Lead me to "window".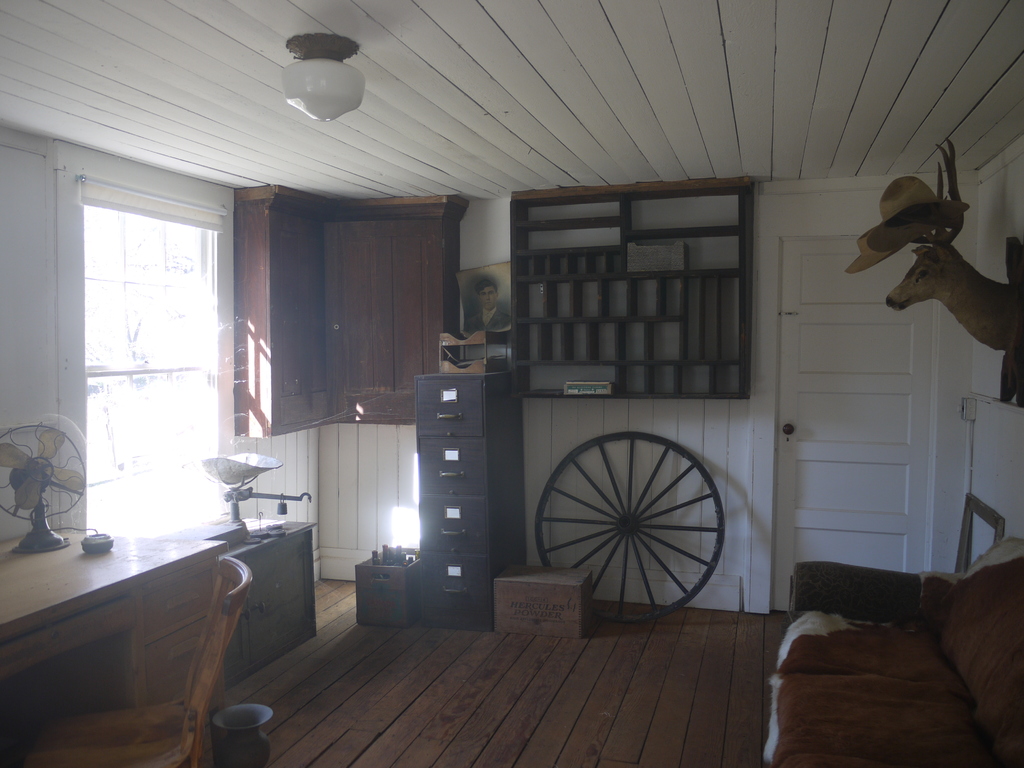
Lead to 48 150 220 458.
